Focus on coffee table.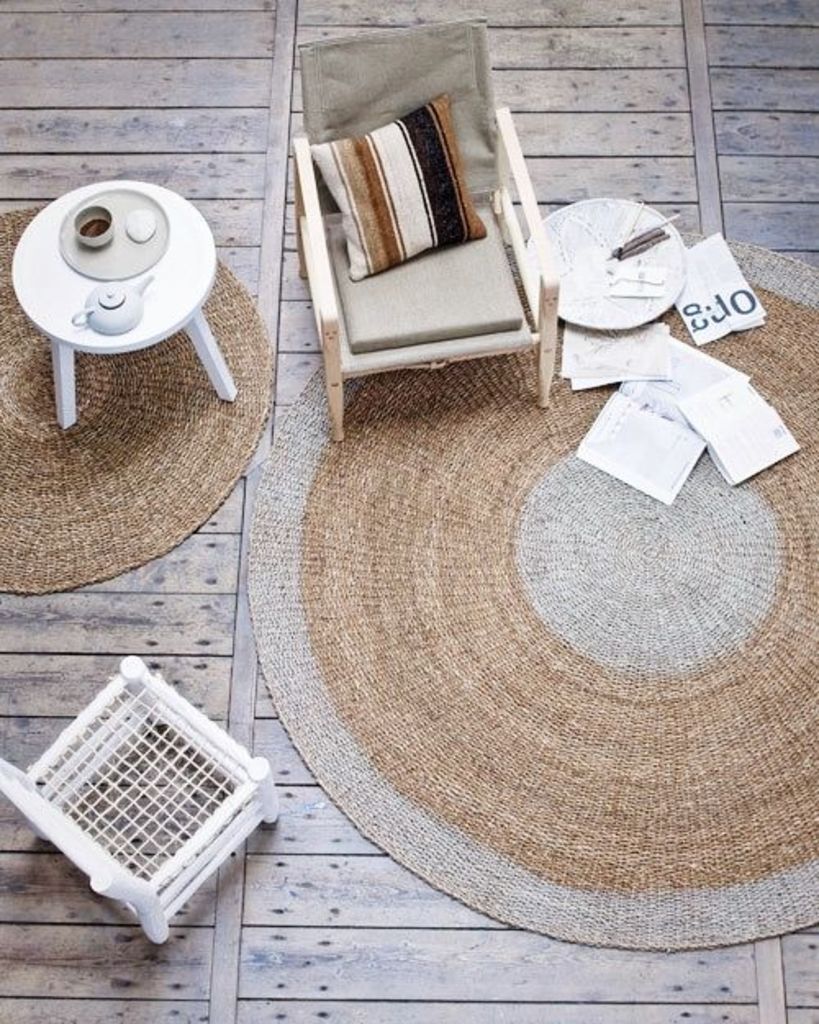
Focused at <region>10, 180, 238, 428</region>.
